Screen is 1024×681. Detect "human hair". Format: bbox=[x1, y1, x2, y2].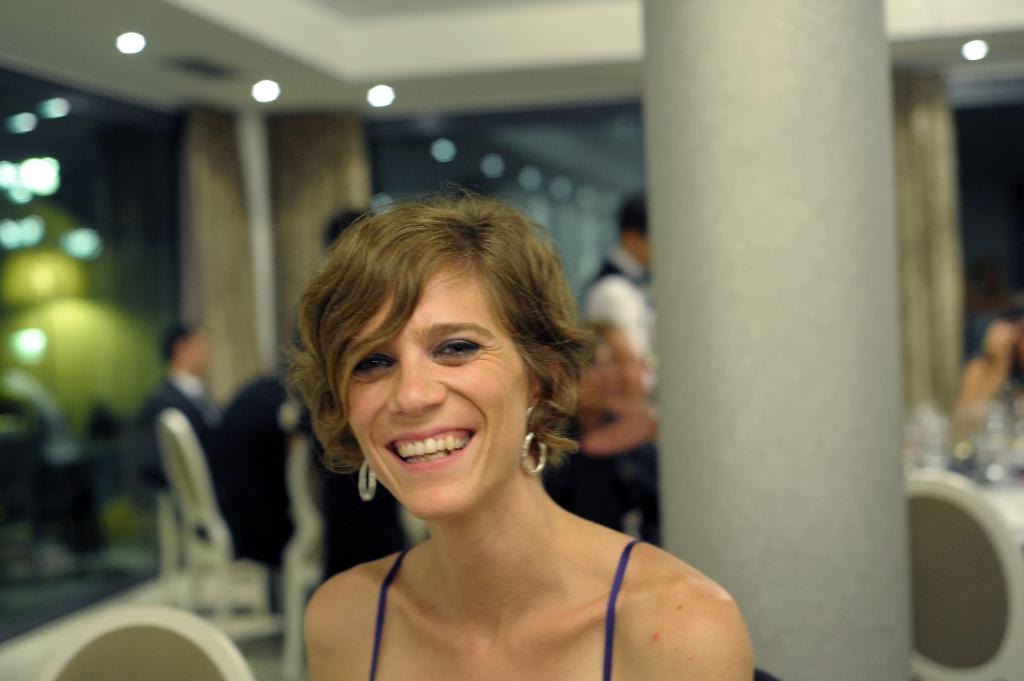
bbox=[278, 177, 594, 467].
